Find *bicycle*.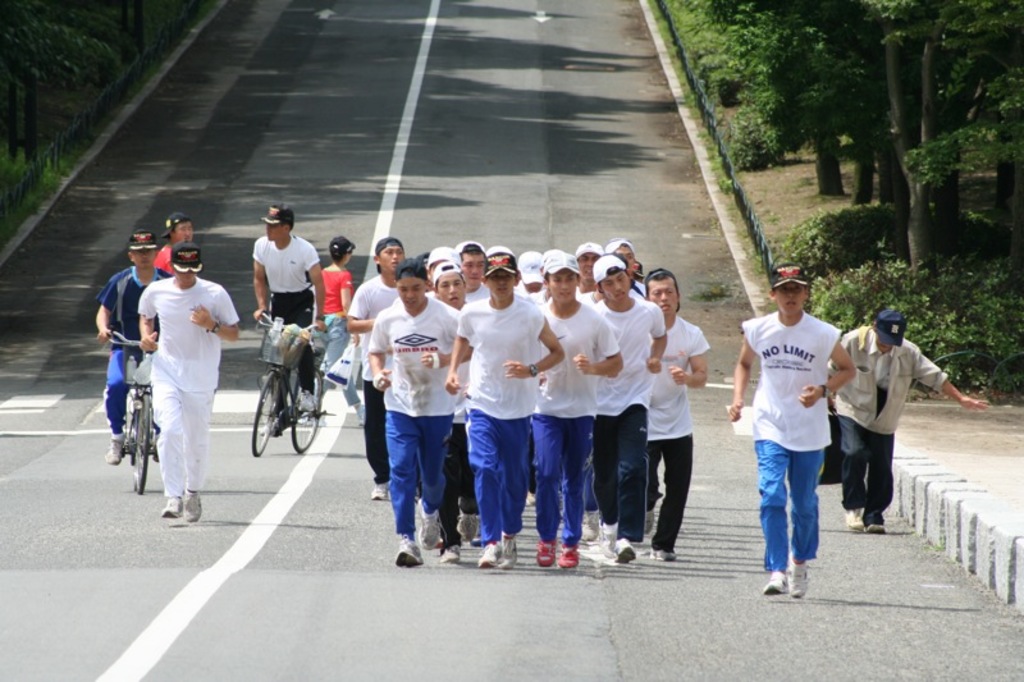
78, 334, 169, 493.
